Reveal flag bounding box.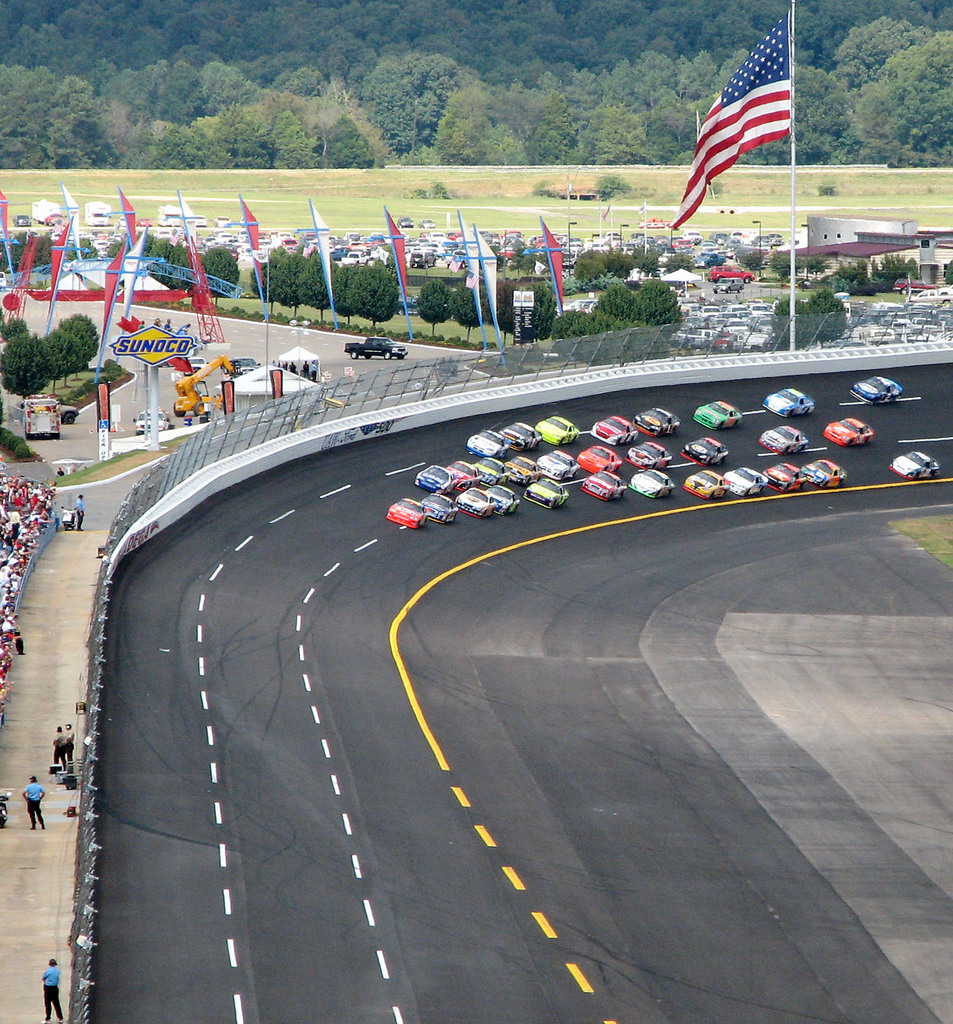
Revealed: {"x1": 39, "y1": 218, "x2": 70, "y2": 292}.
